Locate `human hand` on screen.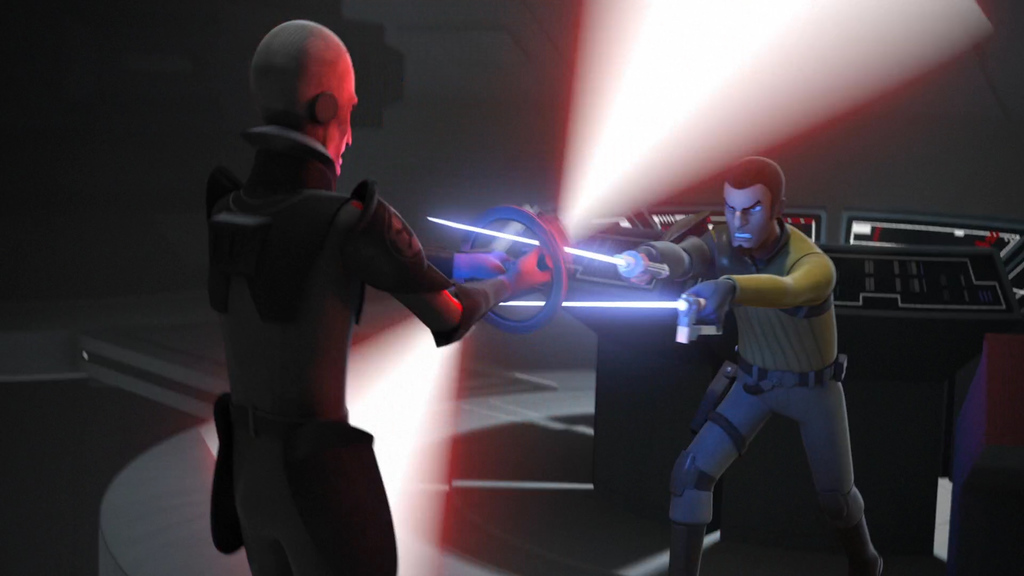
On screen at <bbox>505, 244, 554, 303</bbox>.
